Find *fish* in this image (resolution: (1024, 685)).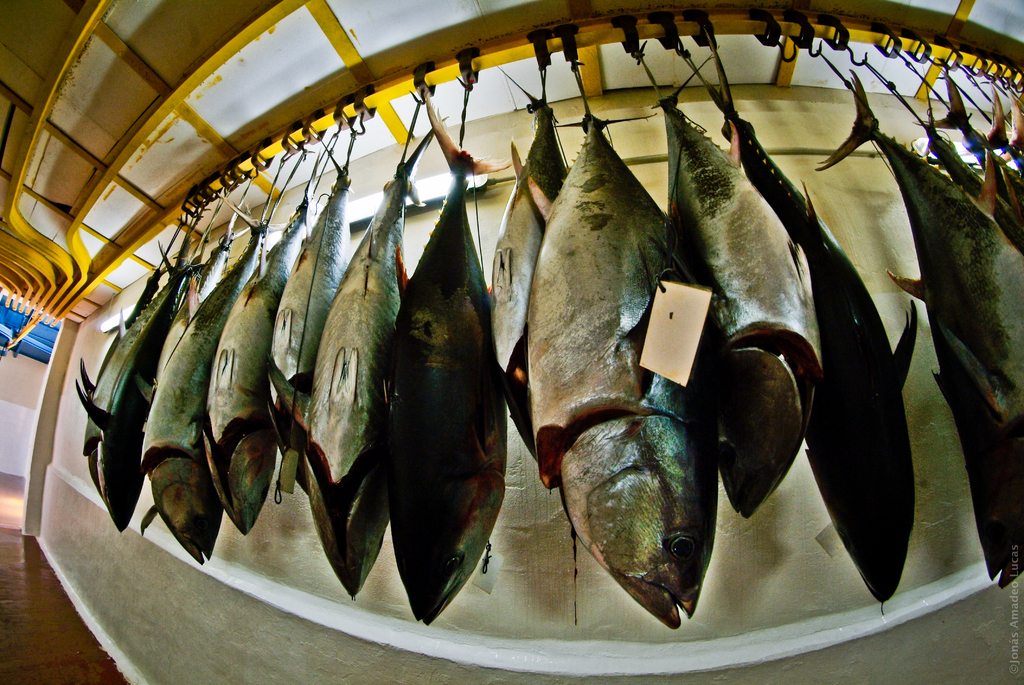
BBox(917, 108, 1023, 250).
